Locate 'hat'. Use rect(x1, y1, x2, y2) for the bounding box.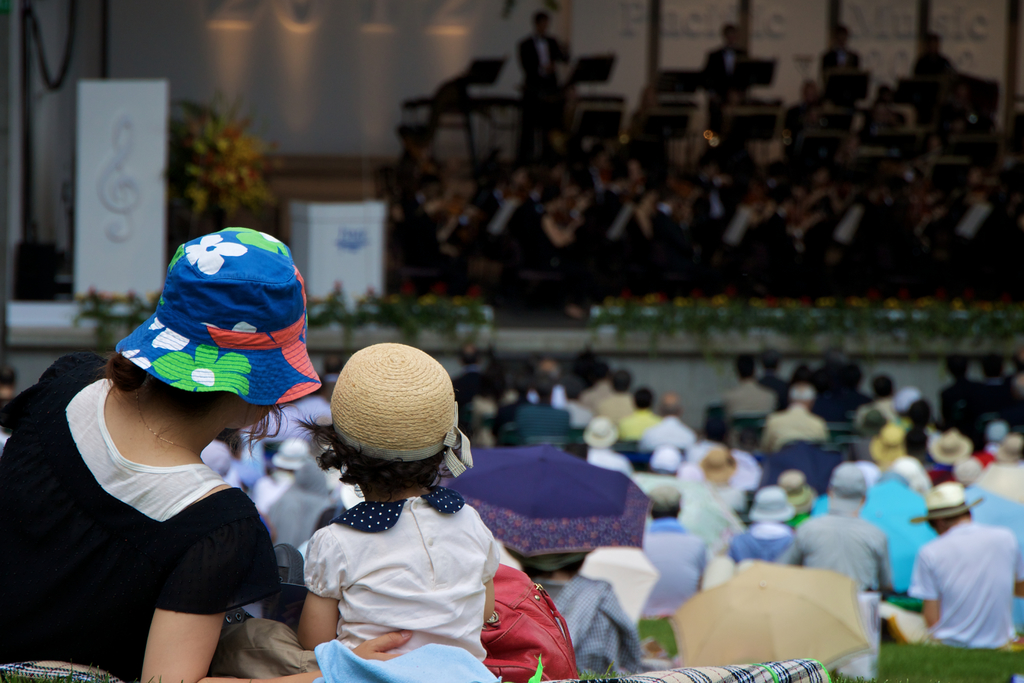
rect(776, 472, 817, 506).
